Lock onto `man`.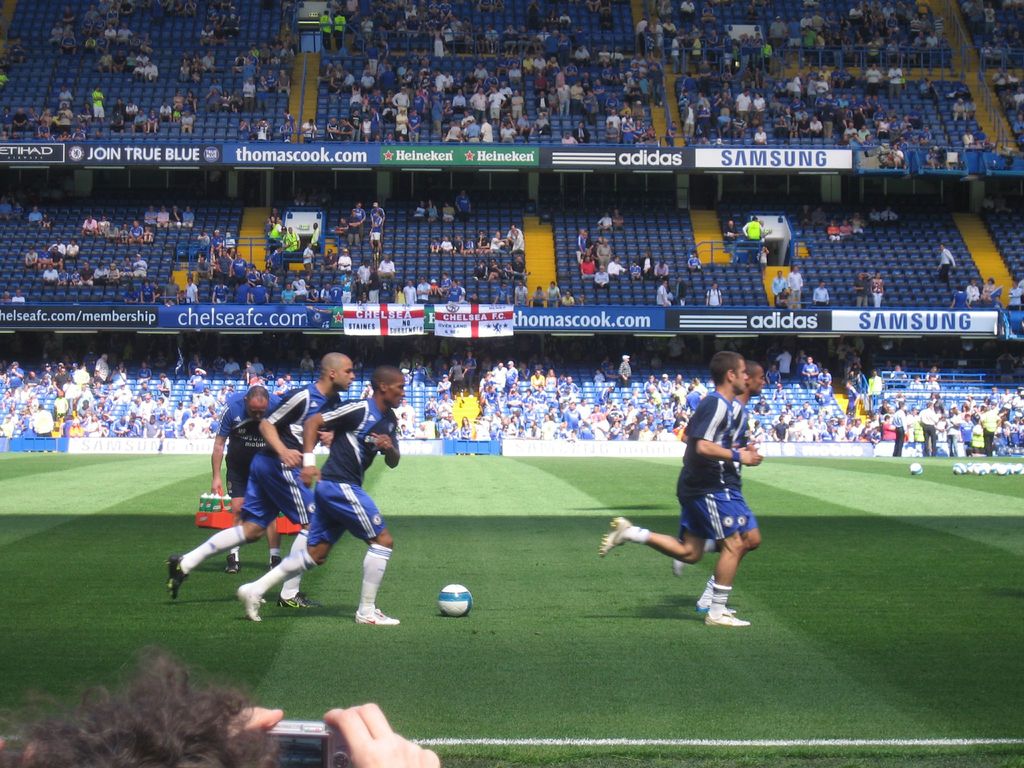
Locked: [x1=438, y1=373, x2=452, y2=399].
